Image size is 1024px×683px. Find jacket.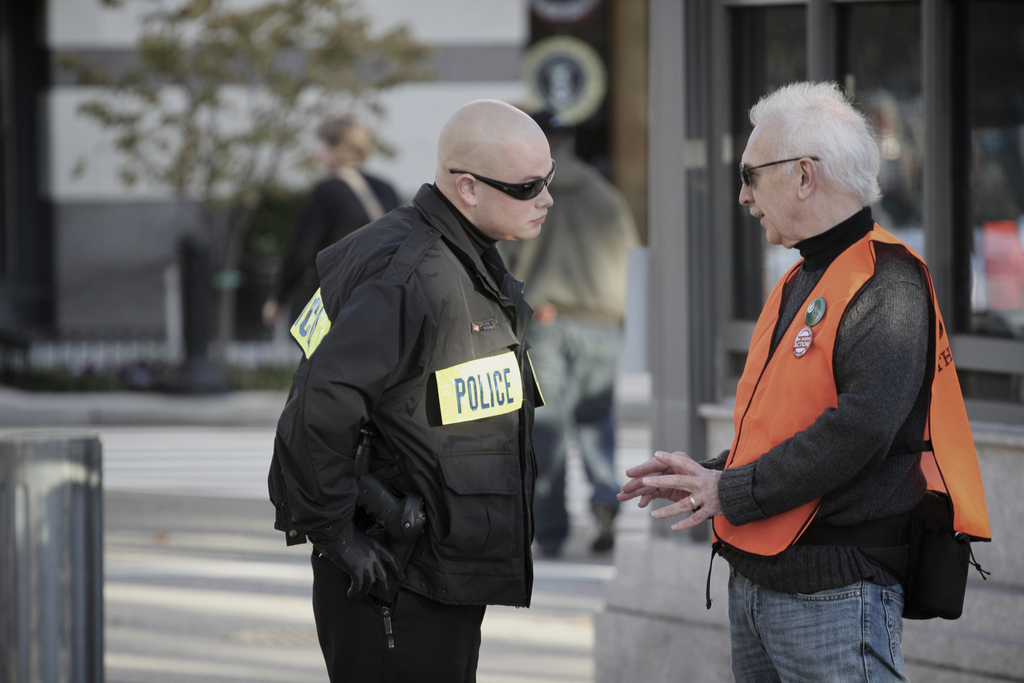
[x1=496, y1=146, x2=646, y2=331].
